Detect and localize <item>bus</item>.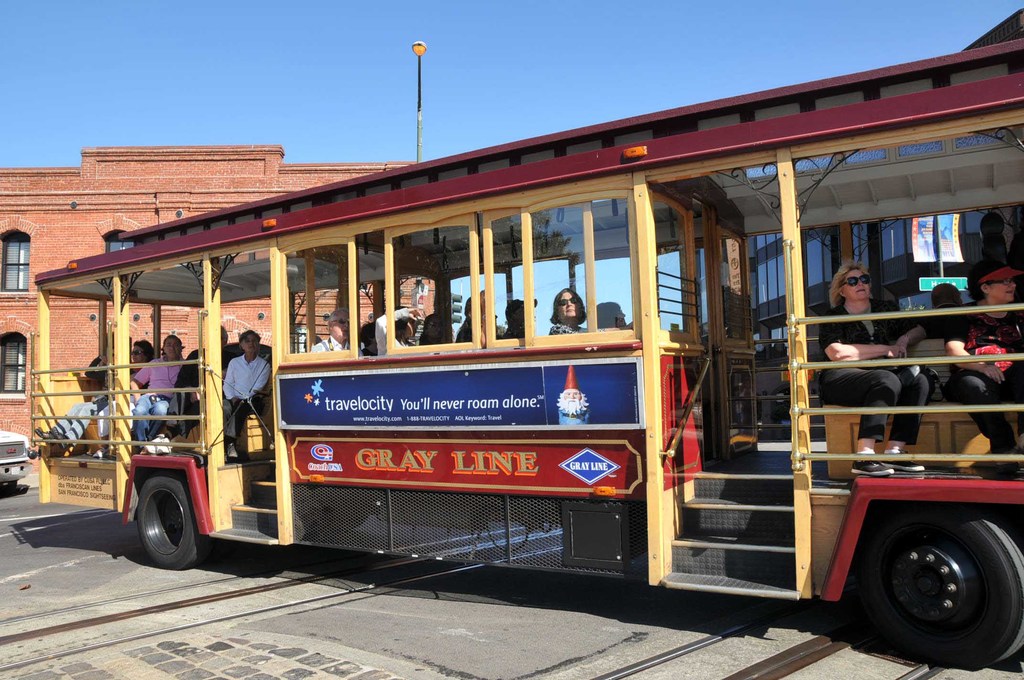
Localized at [27,38,1023,671].
